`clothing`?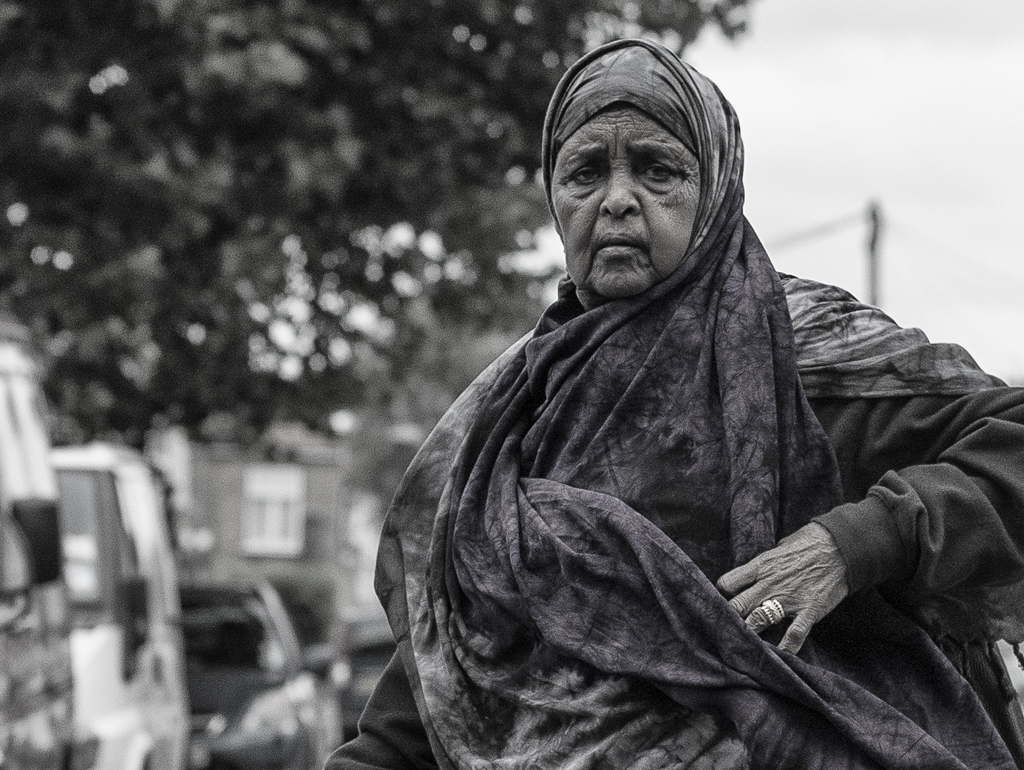
317/32/1023/769
